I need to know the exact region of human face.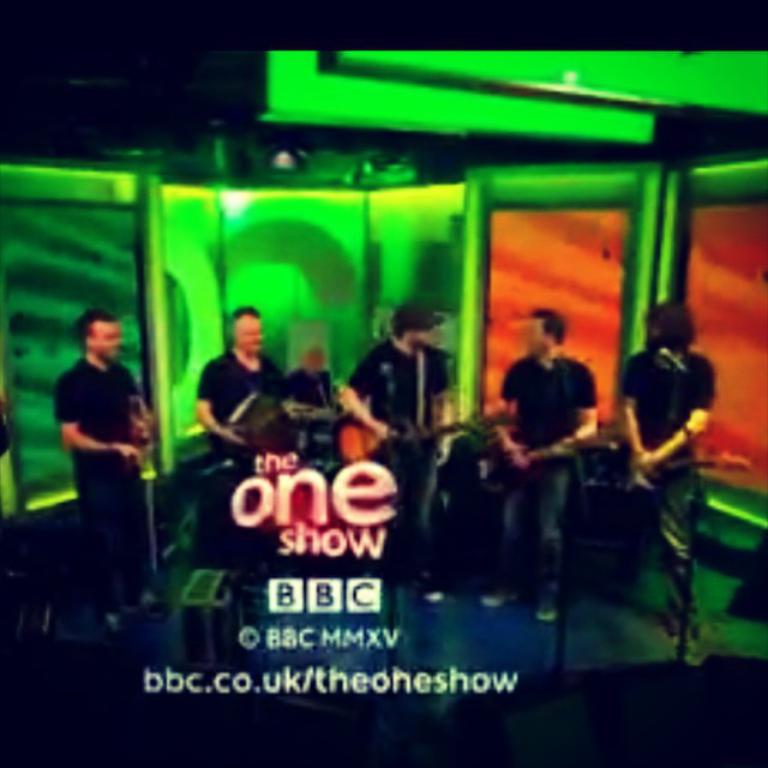
Region: select_region(238, 312, 260, 355).
